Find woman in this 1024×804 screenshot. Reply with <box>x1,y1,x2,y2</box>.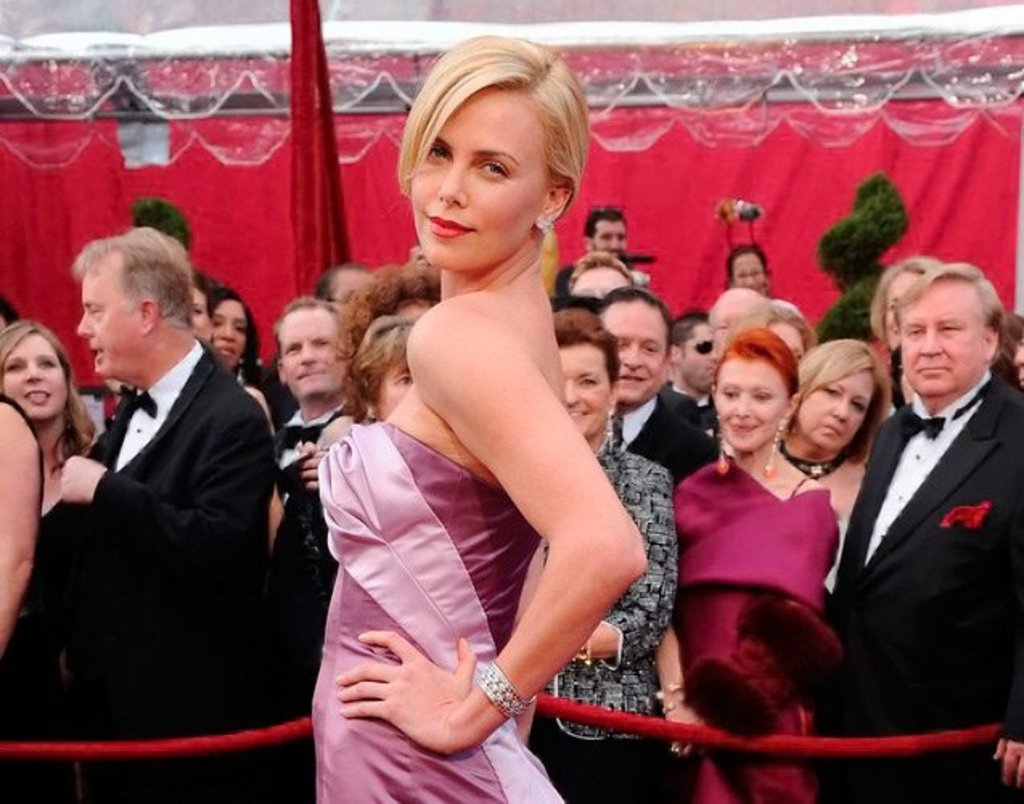
<box>519,312,680,802</box>.
